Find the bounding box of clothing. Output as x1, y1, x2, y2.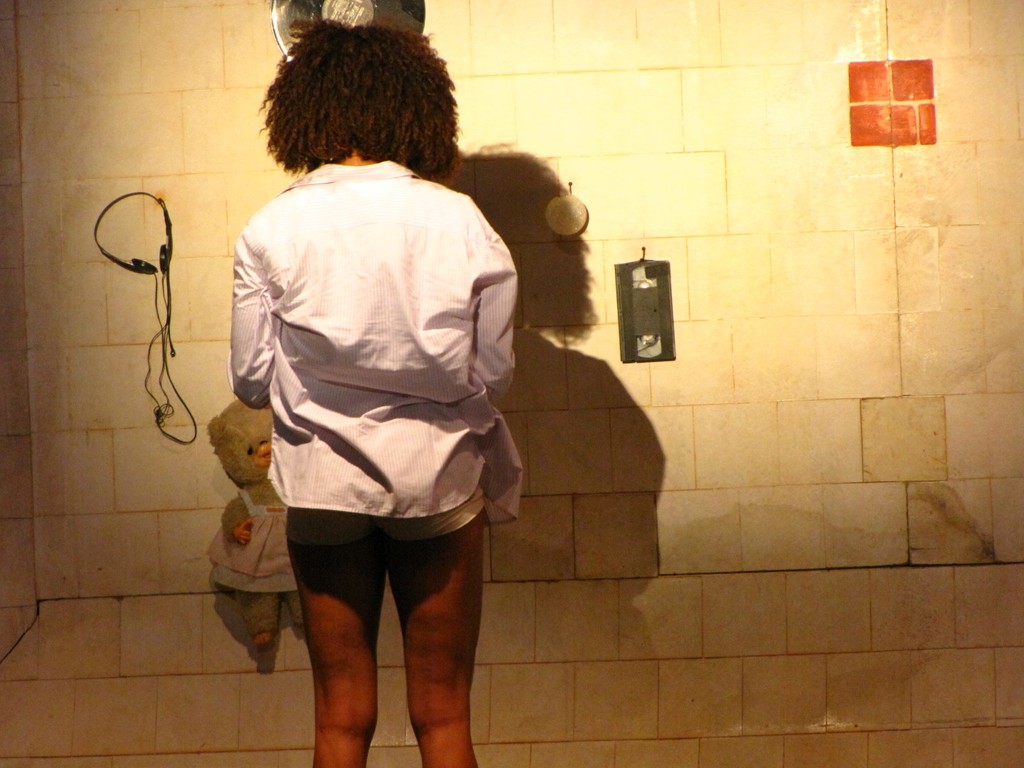
228, 144, 523, 575.
